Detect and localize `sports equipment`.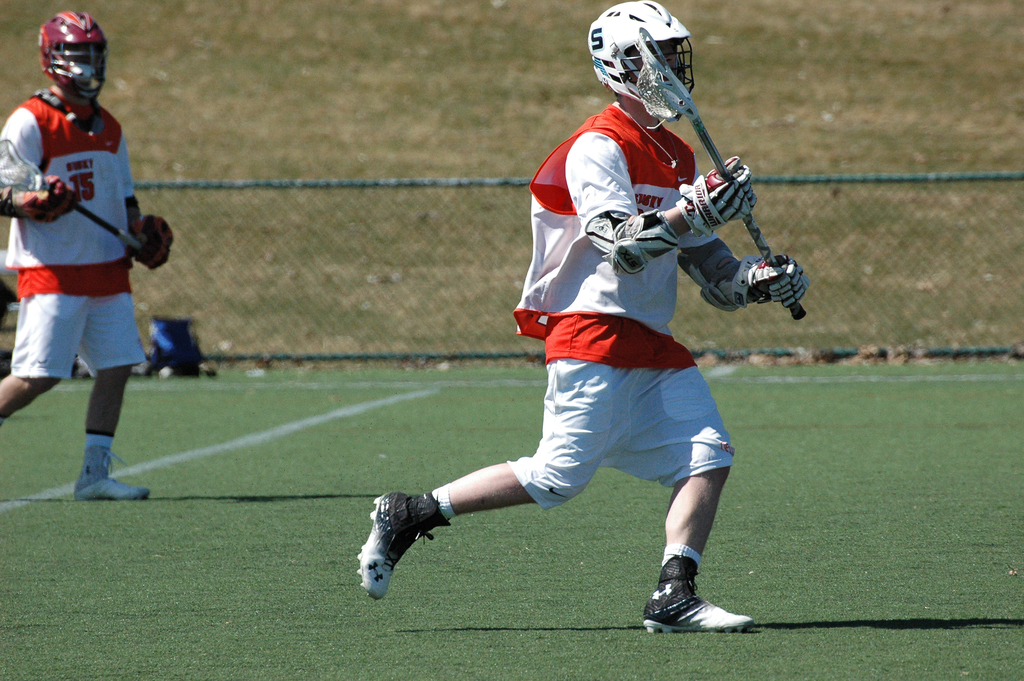
Localized at rect(746, 251, 803, 309).
